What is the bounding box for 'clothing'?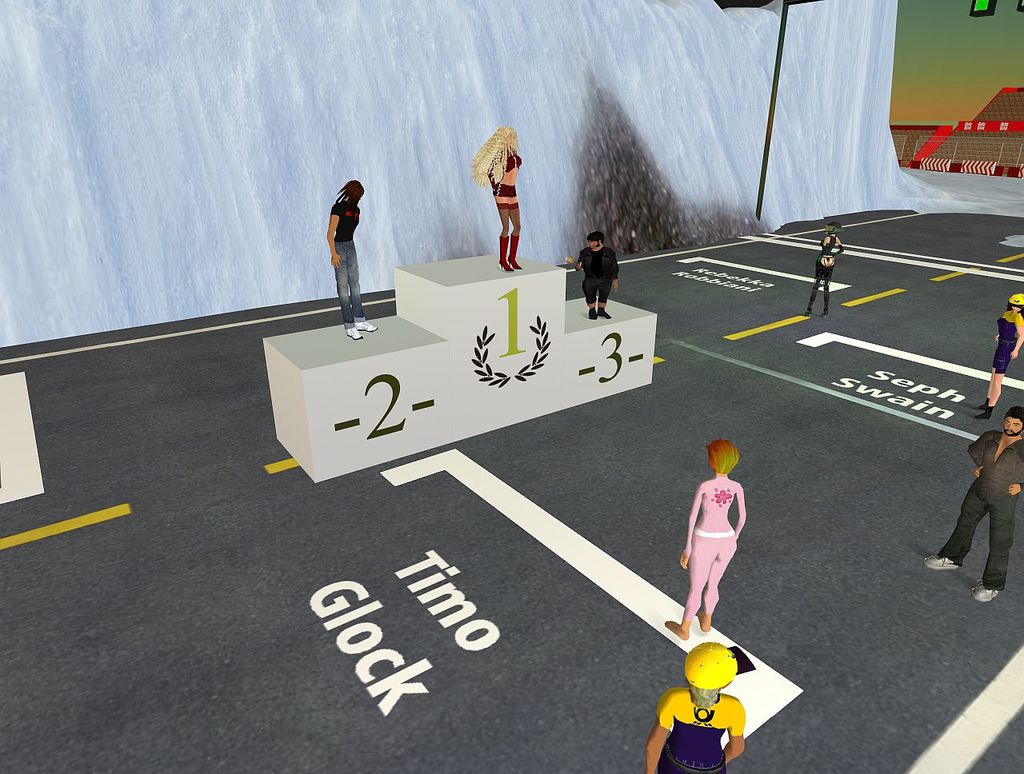
[x1=578, y1=247, x2=622, y2=309].
